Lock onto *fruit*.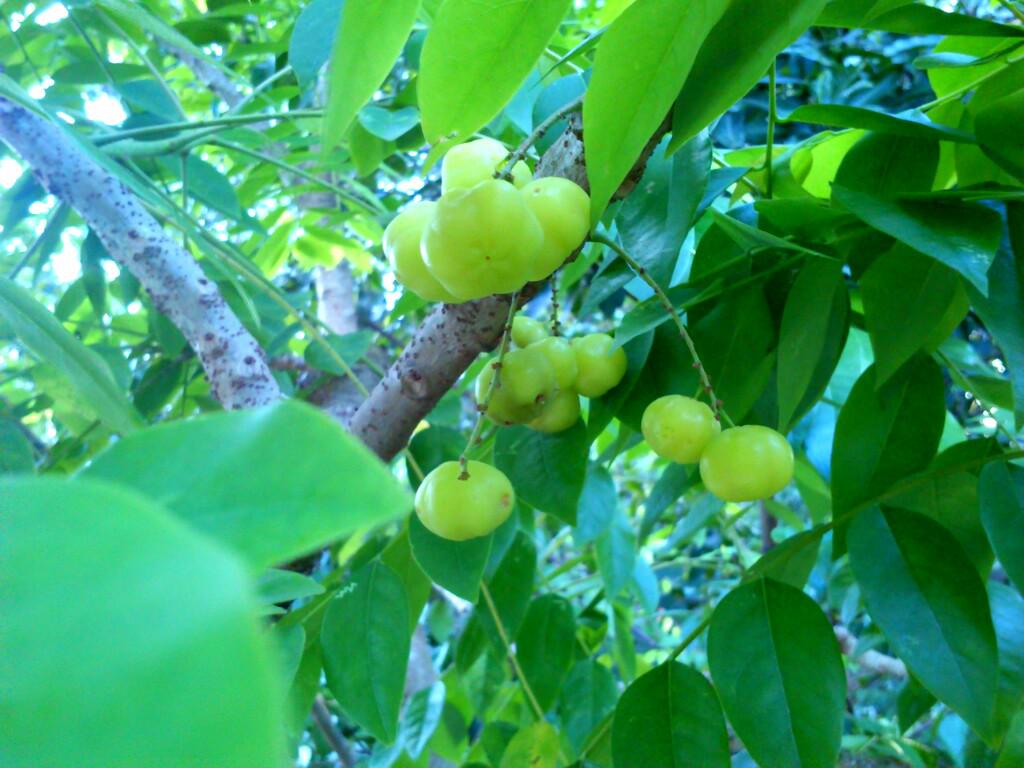
Locked: bbox(408, 459, 511, 557).
